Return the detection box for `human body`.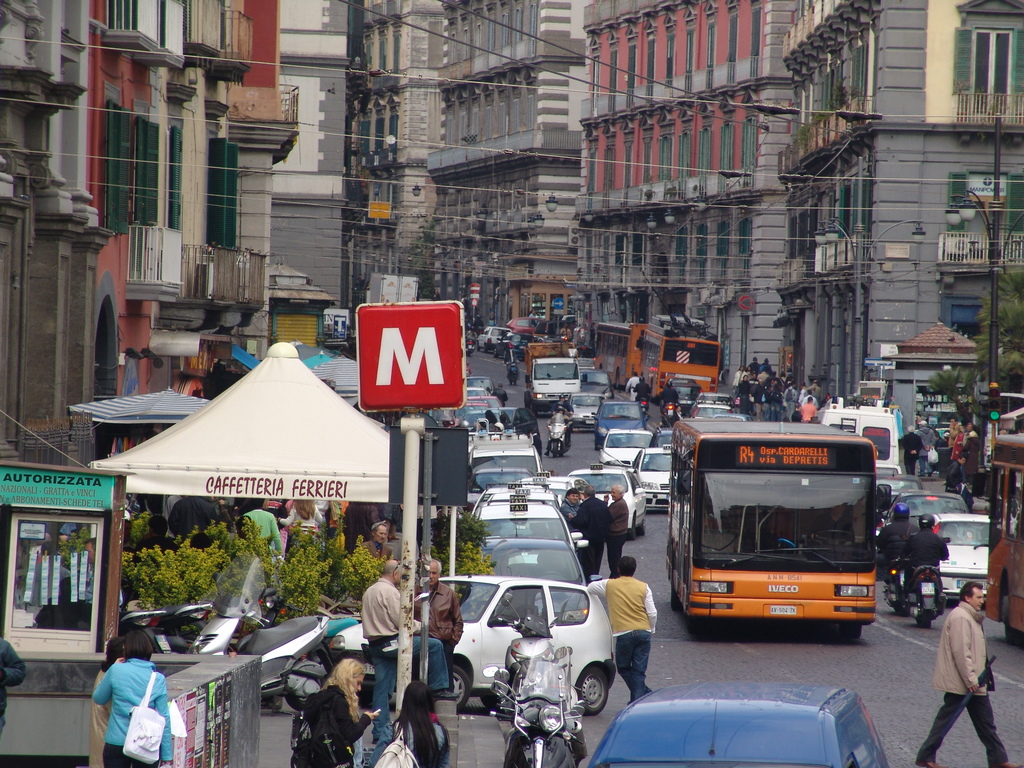
bbox=(289, 659, 383, 767).
